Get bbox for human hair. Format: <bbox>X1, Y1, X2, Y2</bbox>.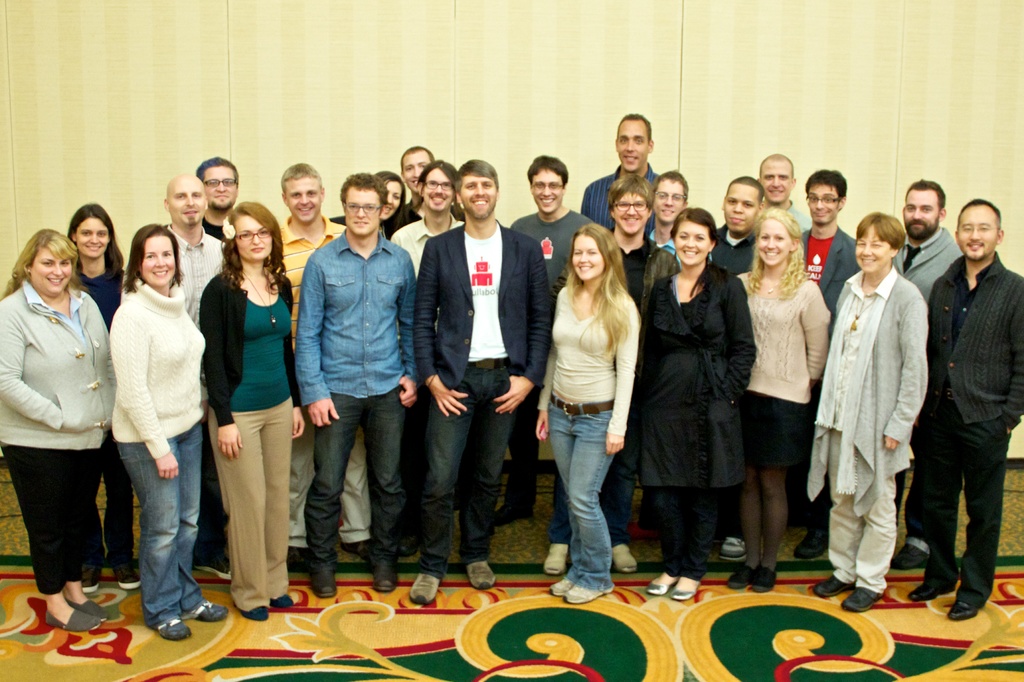
<bbox>0, 227, 90, 301</bbox>.
